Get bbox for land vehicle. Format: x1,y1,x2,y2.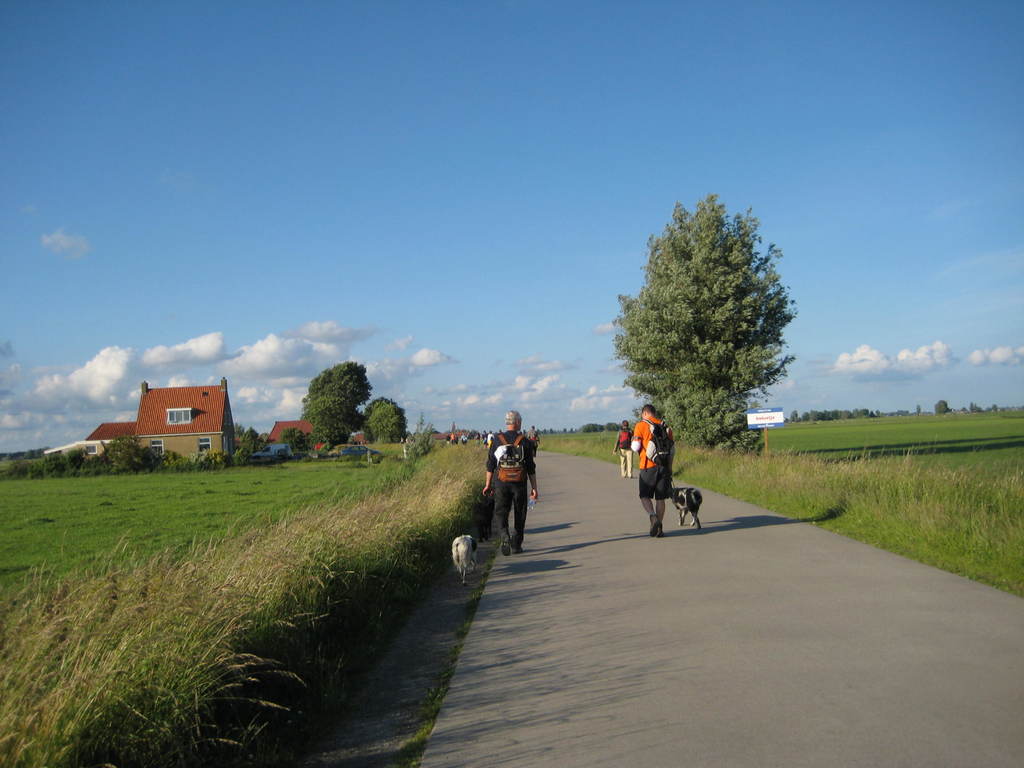
253,442,293,456.
